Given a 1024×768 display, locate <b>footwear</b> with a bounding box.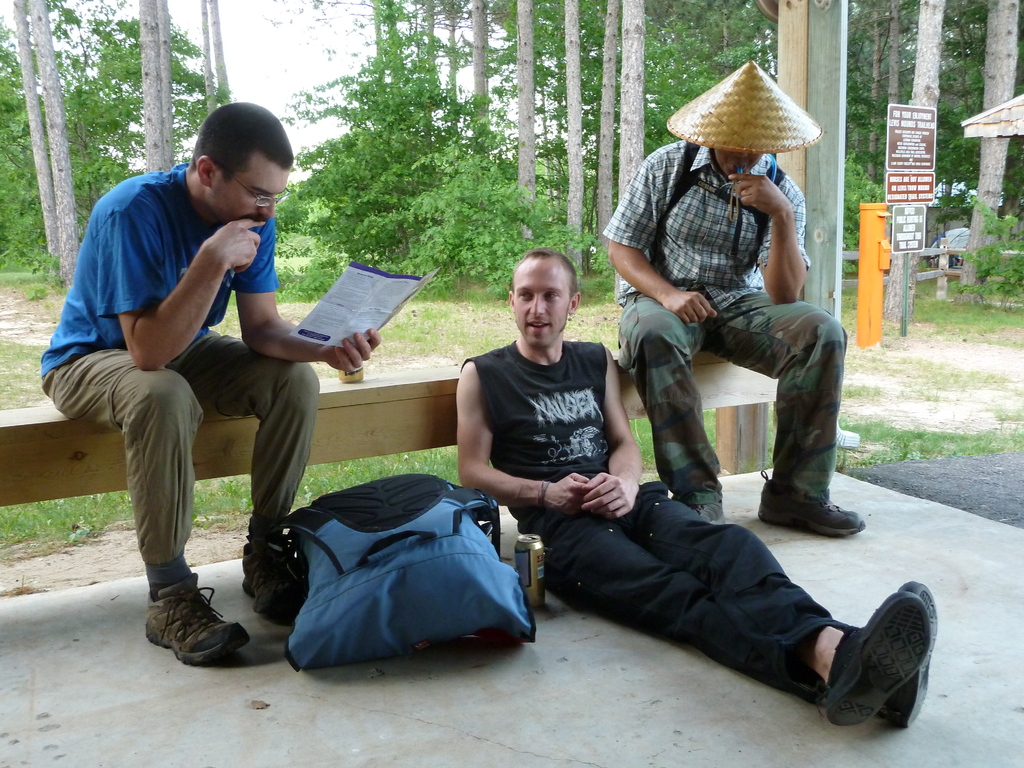
Located: (left=139, top=575, right=231, bottom=671).
